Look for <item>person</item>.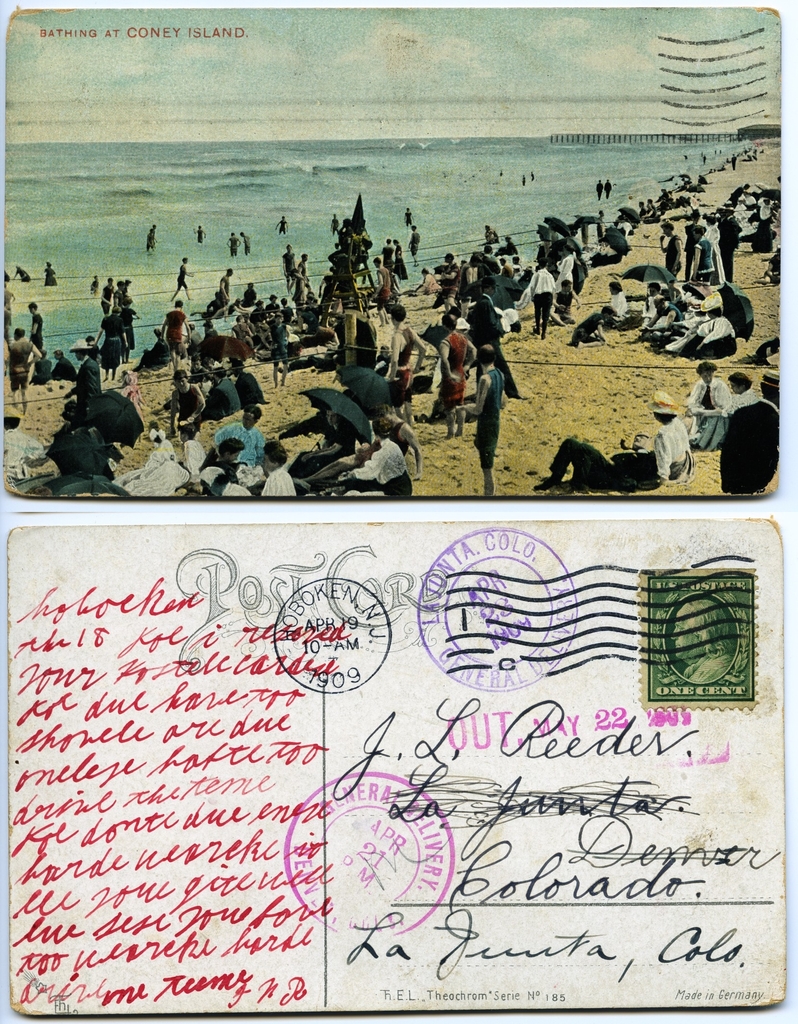
Found: pyautogui.locateOnScreen(228, 360, 272, 426).
